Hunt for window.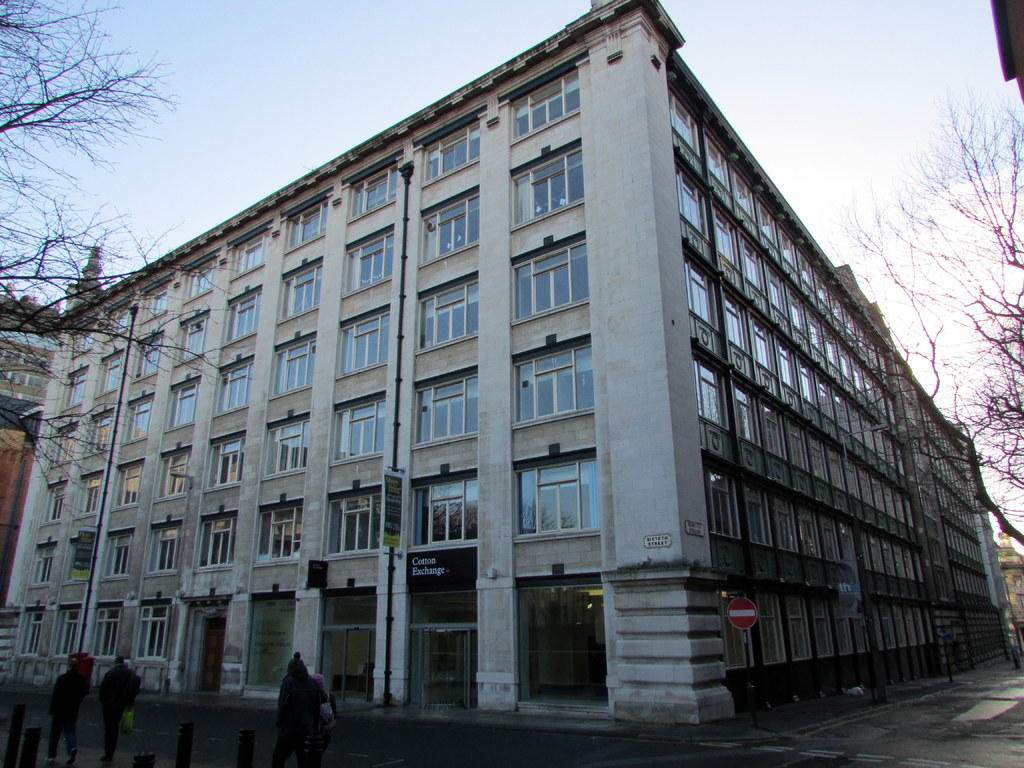
Hunted down at bbox=[776, 416, 811, 471].
